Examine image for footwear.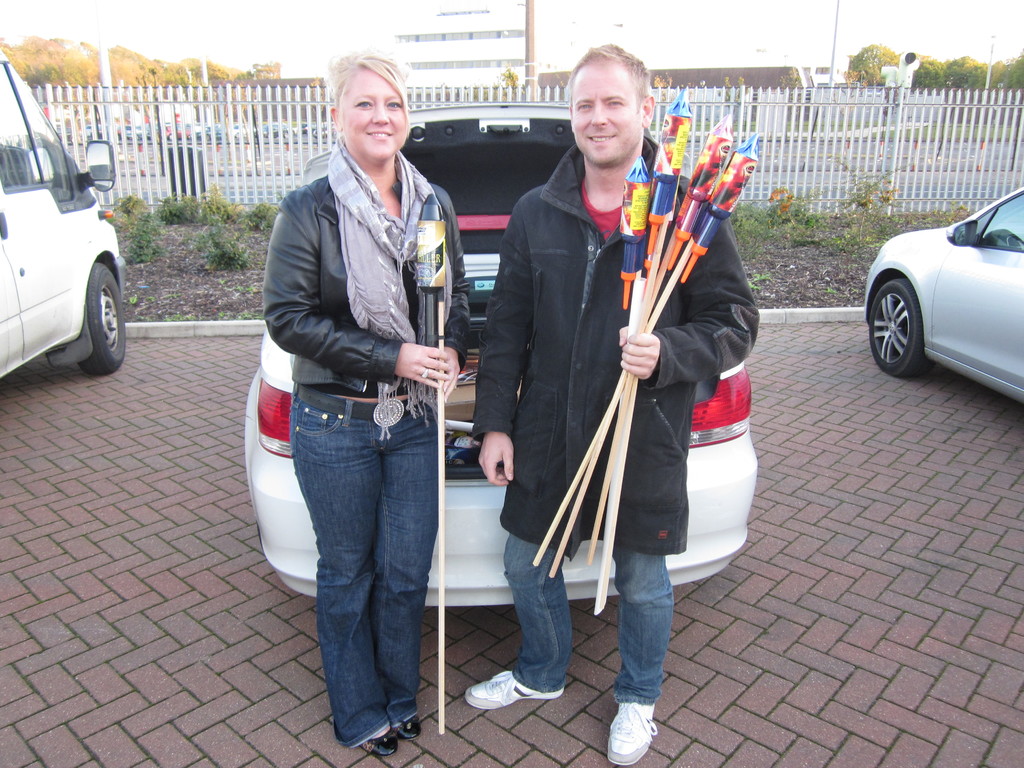
Examination result: Rect(473, 663, 563, 728).
